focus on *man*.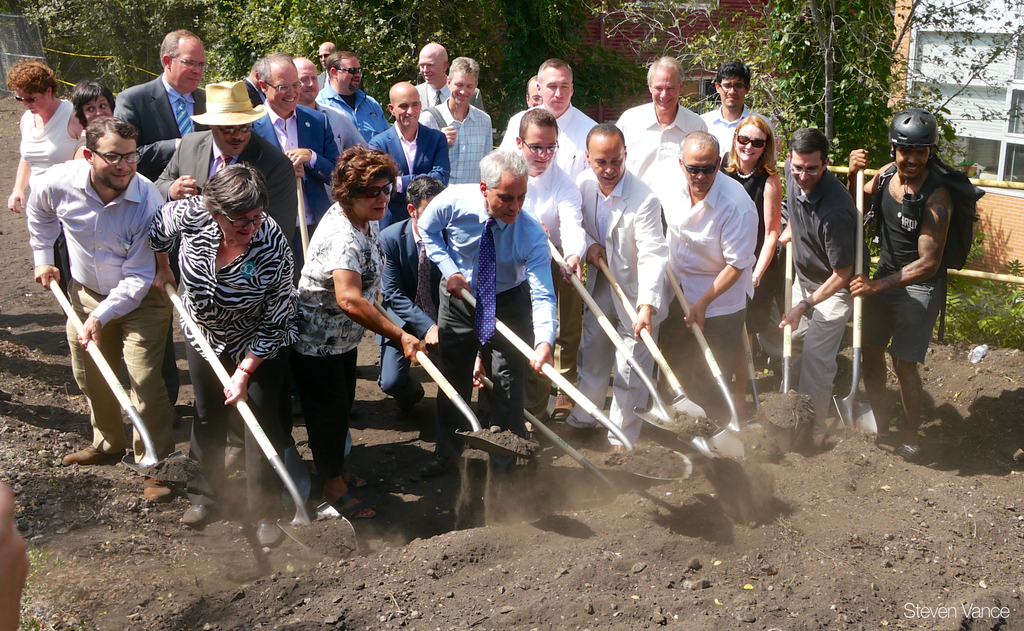
Focused at rect(291, 58, 366, 199).
